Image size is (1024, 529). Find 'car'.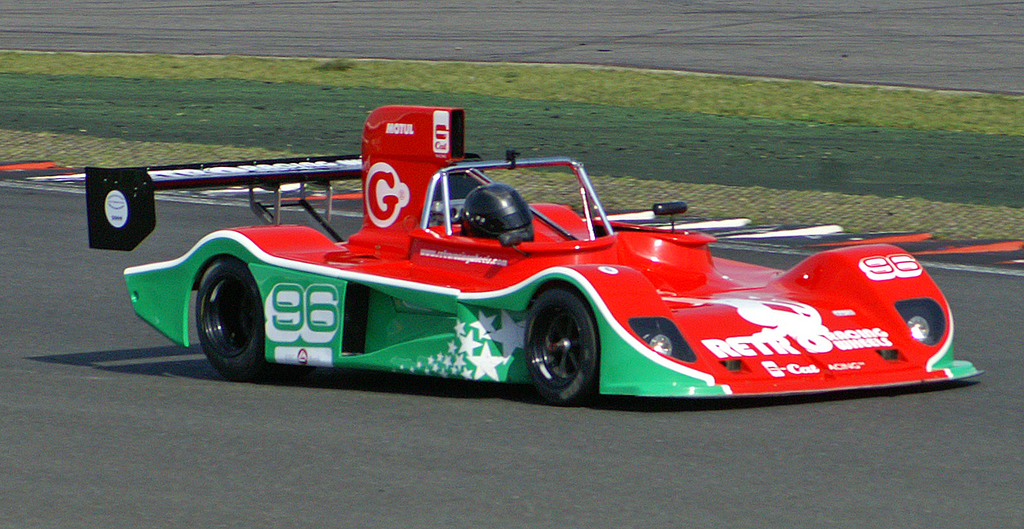
locate(134, 135, 970, 400).
